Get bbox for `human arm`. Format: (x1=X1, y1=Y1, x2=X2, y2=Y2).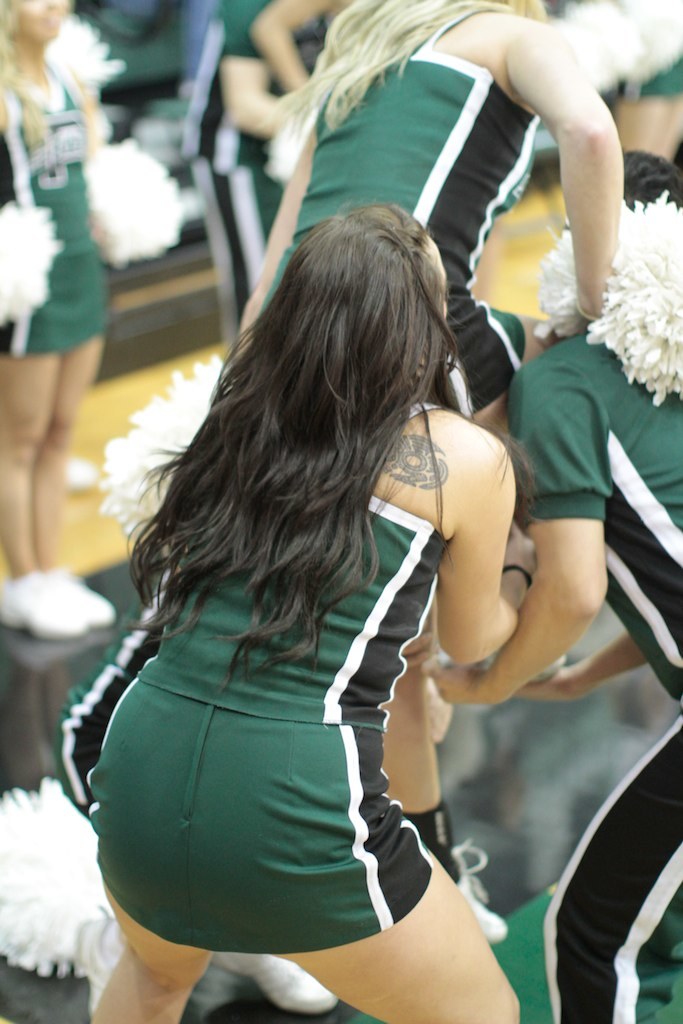
(x1=213, y1=0, x2=288, y2=135).
